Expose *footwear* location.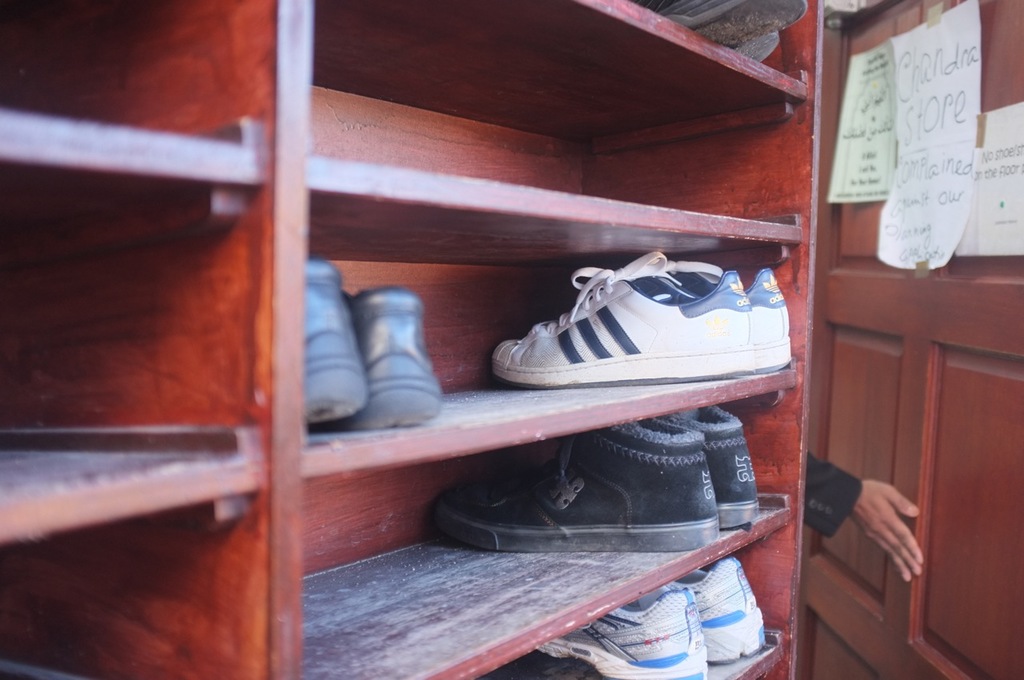
Exposed at 350/286/446/436.
